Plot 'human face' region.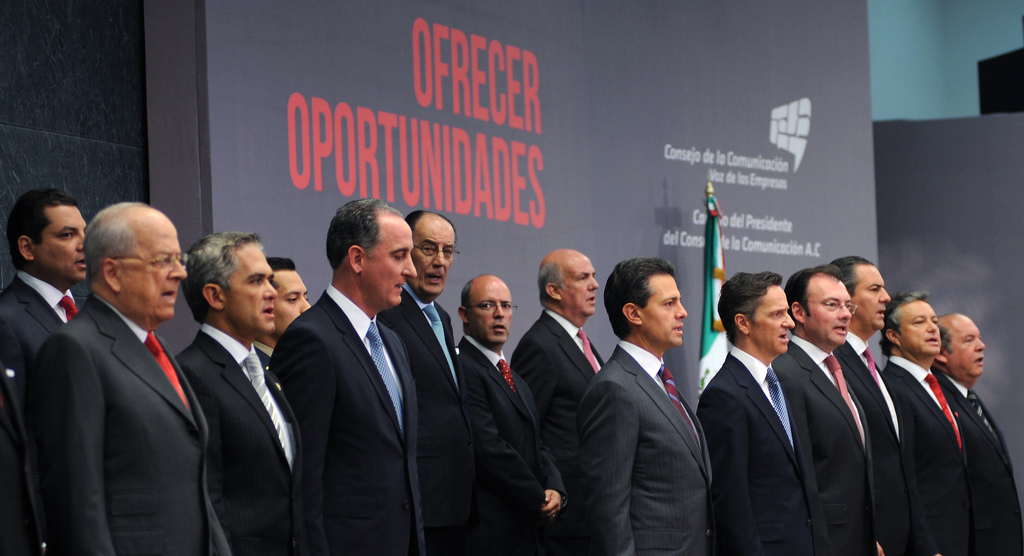
Plotted at bbox(410, 214, 456, 295).
